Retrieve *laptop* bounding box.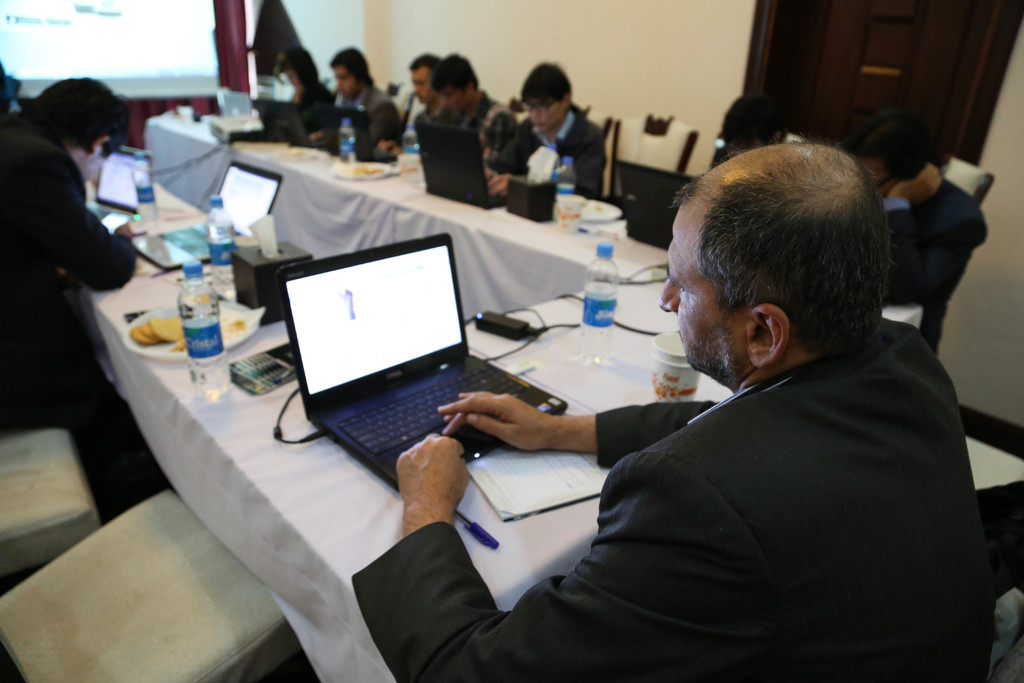
Bounding box: Rect(255, 103, 328, 149).
